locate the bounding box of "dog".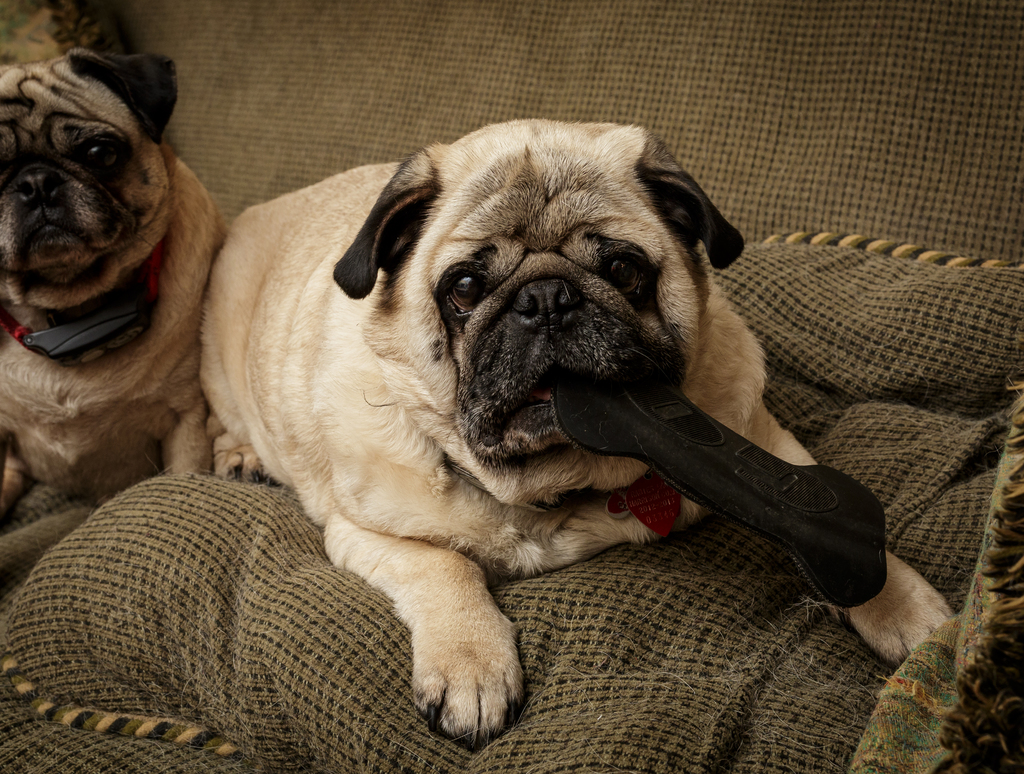
Bounding box: left=0, top=46, right=226, bottom=517.
